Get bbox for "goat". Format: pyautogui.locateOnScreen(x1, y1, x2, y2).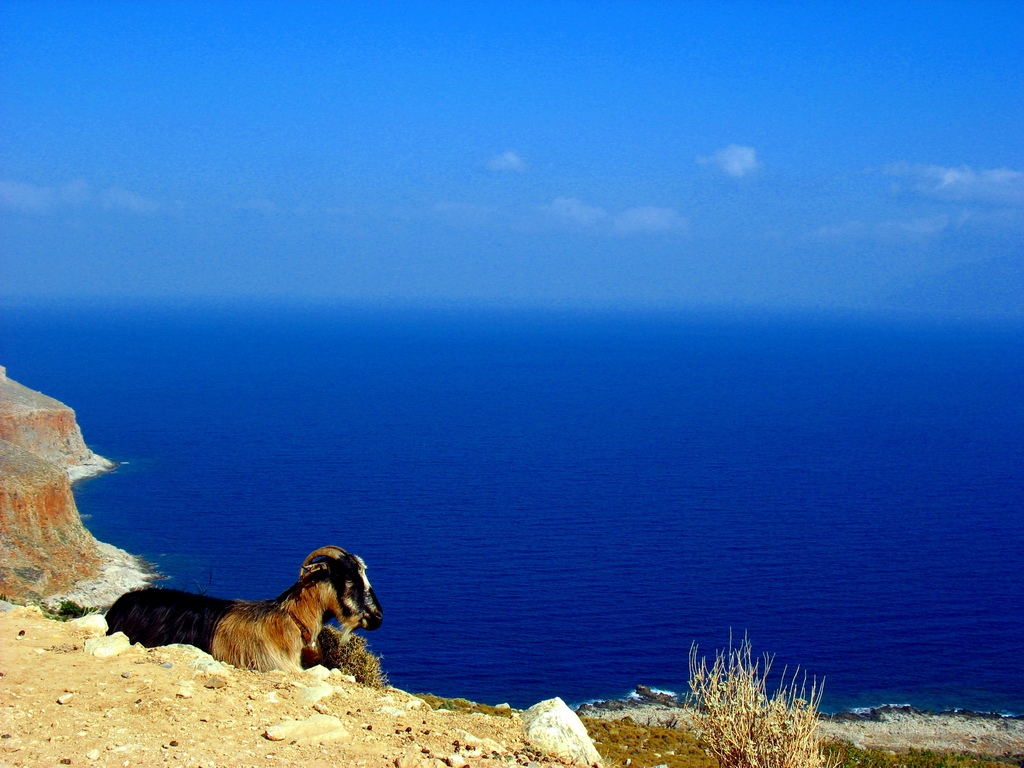
pyautogui.locateOnScreen(103, 548, 384, 673).
